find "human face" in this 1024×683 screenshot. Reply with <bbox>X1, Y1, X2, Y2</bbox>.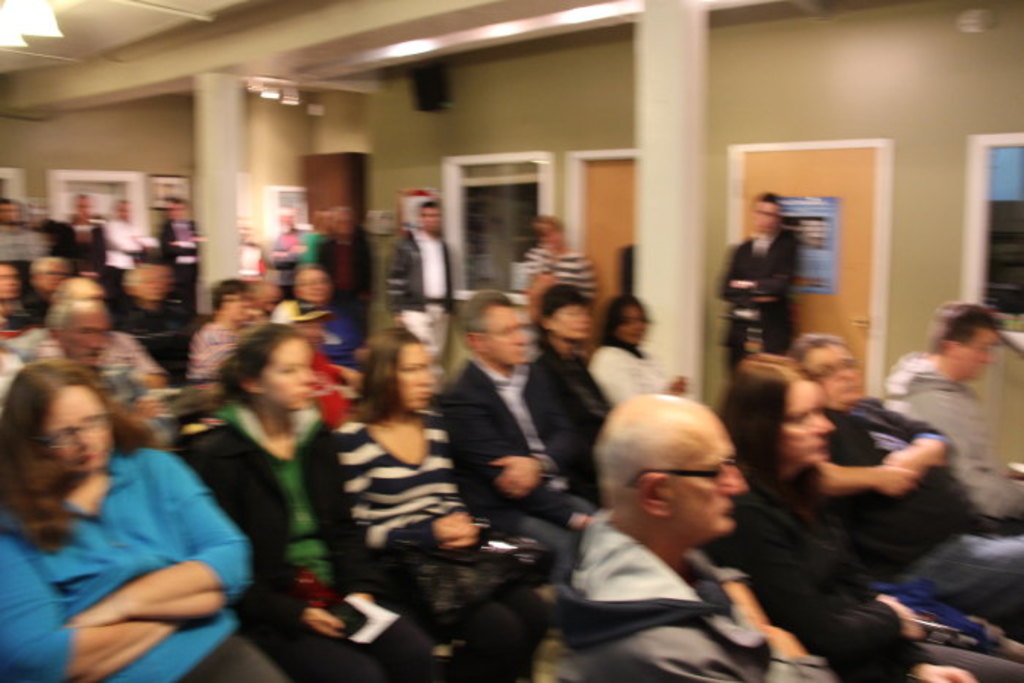
<bbox>671, 431, 749, 535</bbox>.
